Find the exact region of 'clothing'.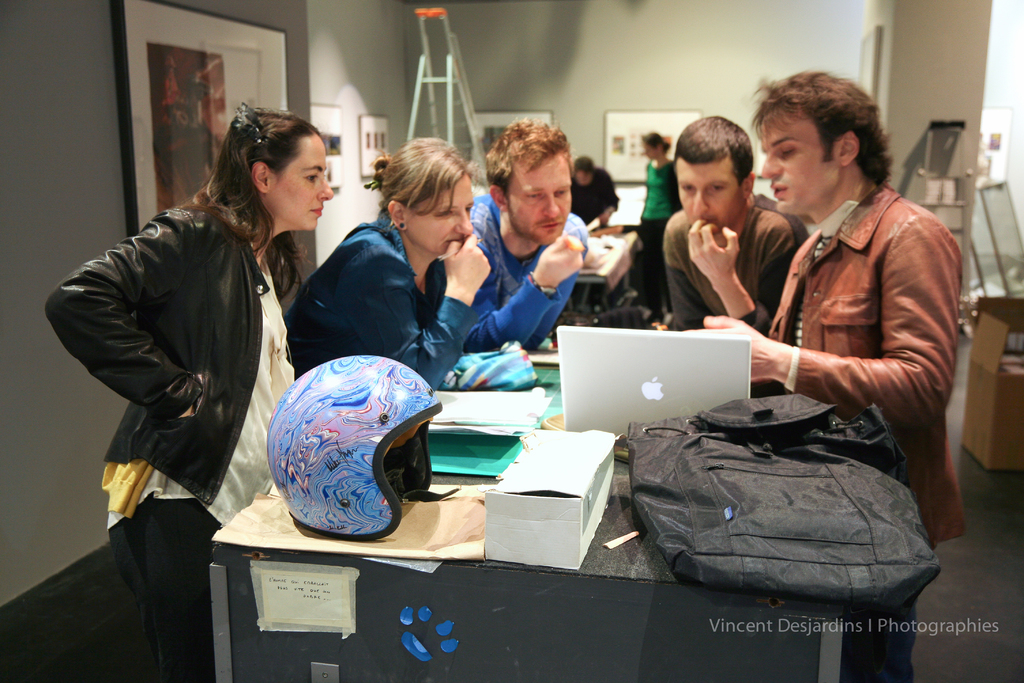
Exact region: detection(456, 181, 590, 353).
